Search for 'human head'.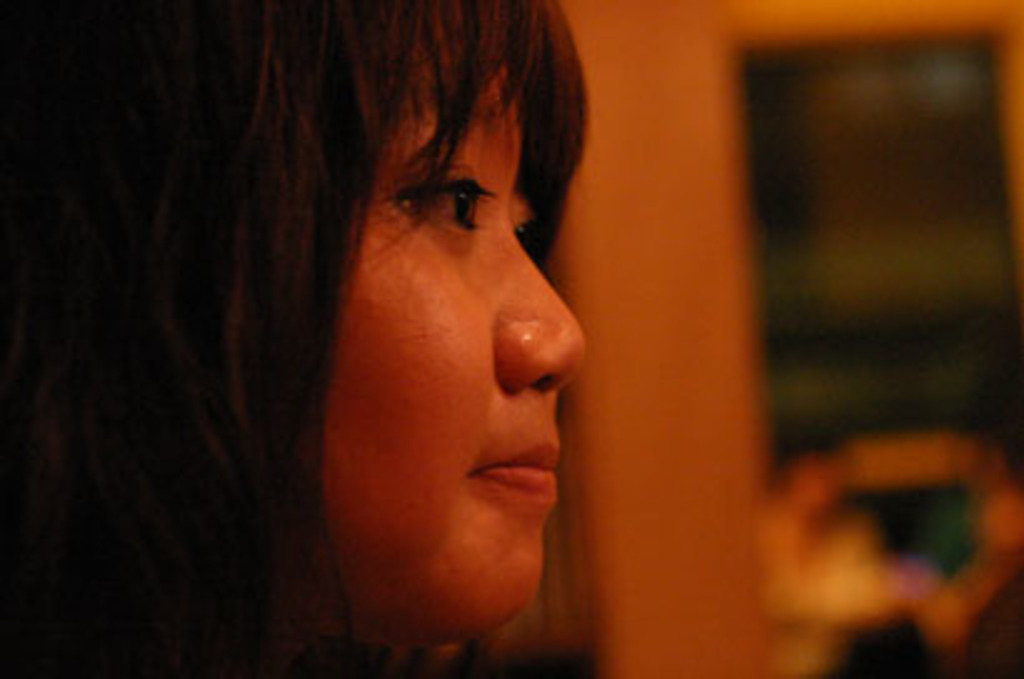
Found at select_region(165, 17, 589, 617).
